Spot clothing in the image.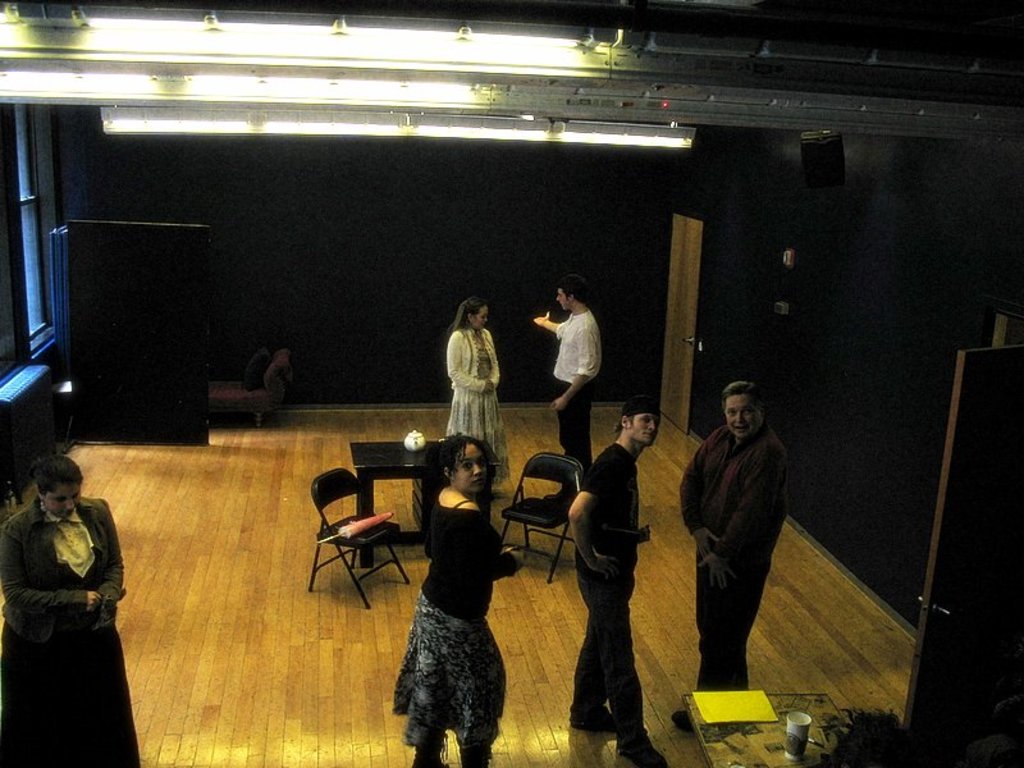
clothing found at (x1=668, y1=428, x2=785, y2=707).
